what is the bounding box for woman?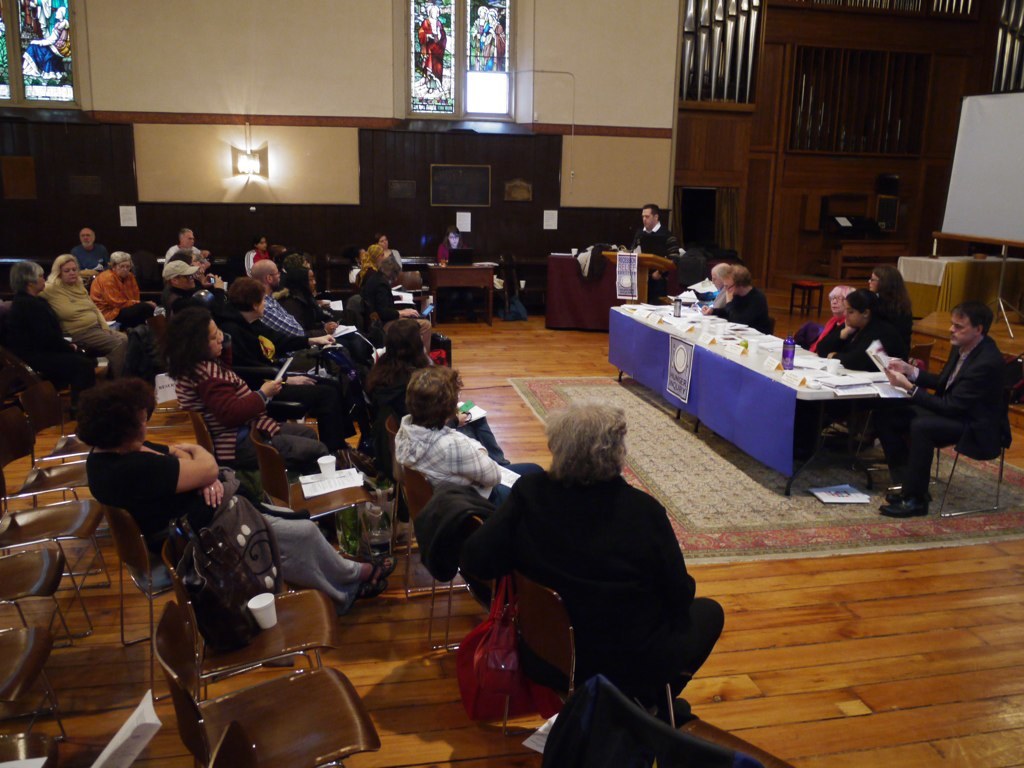
pyautogui.locateOnScreen(43, 250, 125, 374).
